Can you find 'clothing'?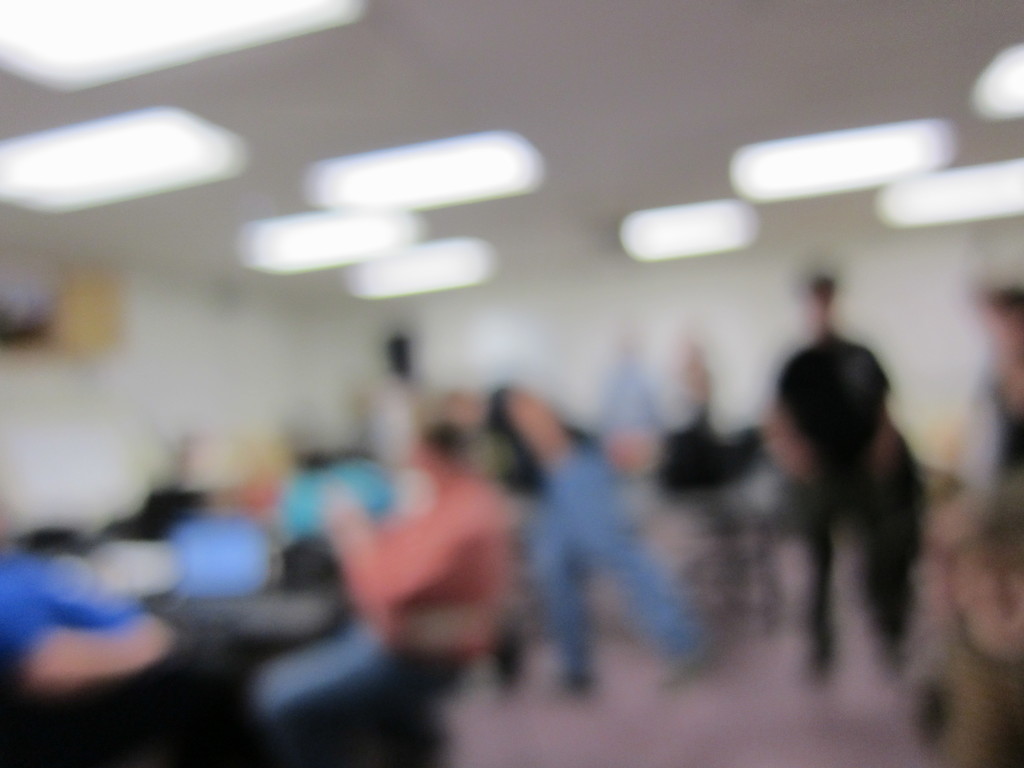
Yes, bounding box: x1=522 y1=430 x2=689 y2=683.
